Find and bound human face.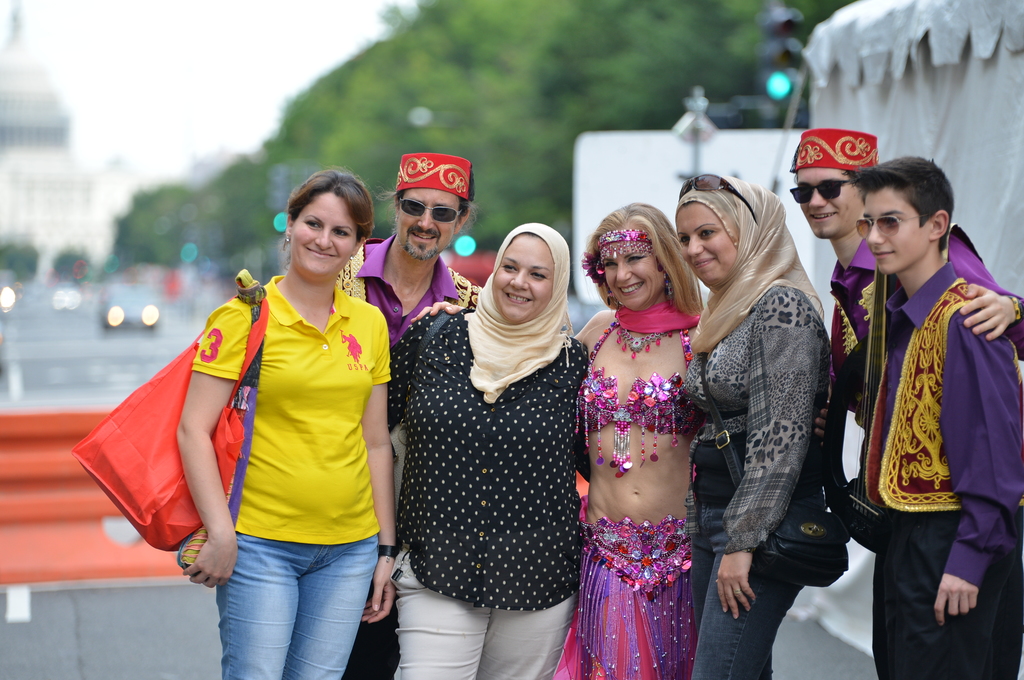
Bound: [x1=797, y1=170, x2=861, y2=240].
